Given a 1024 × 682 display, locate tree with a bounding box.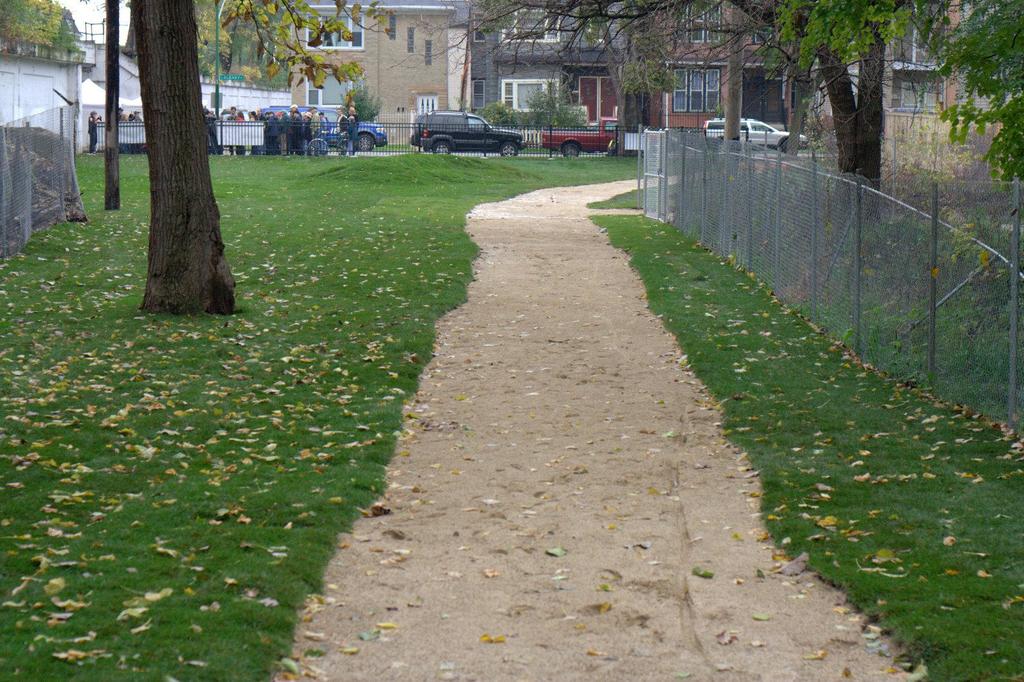
Located: {"x1": 484, "y1": 0, "x2": 693, "y2": 154}.
